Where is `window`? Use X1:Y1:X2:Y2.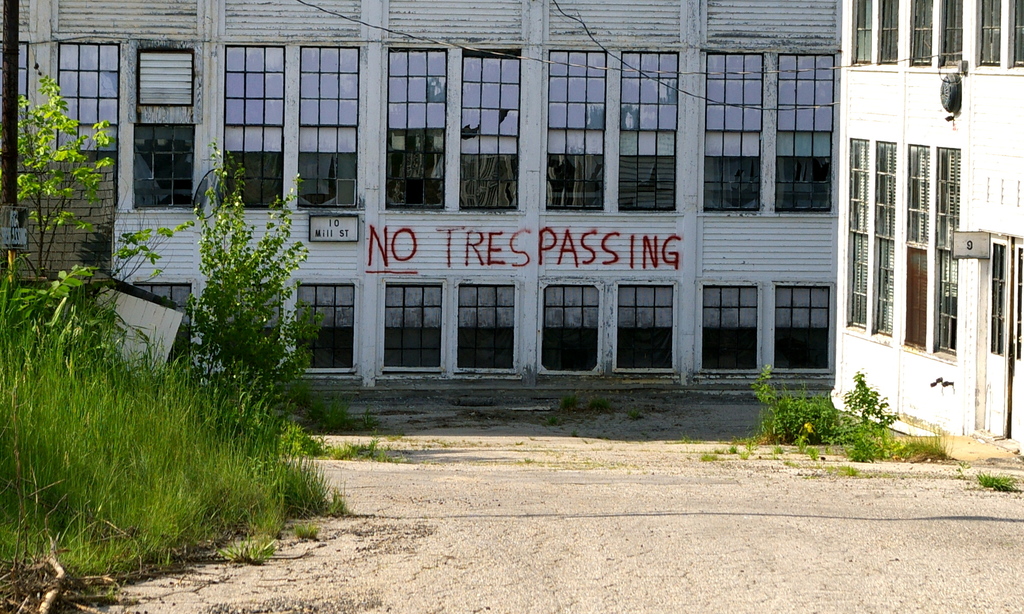
1012:0:1023:66.
